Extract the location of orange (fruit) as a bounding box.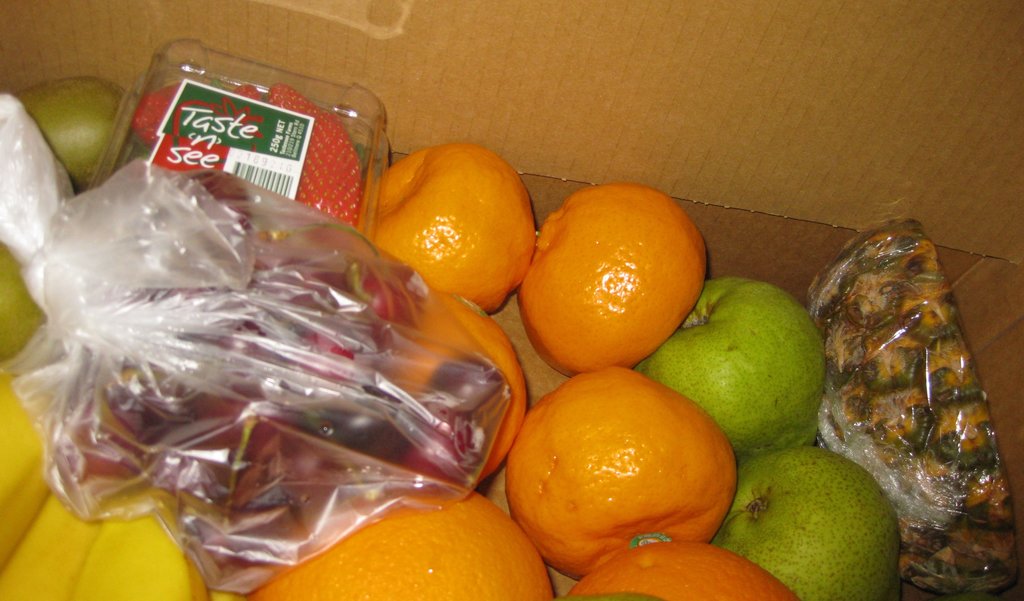
left=509, top=189, right=710, bottom=376.
